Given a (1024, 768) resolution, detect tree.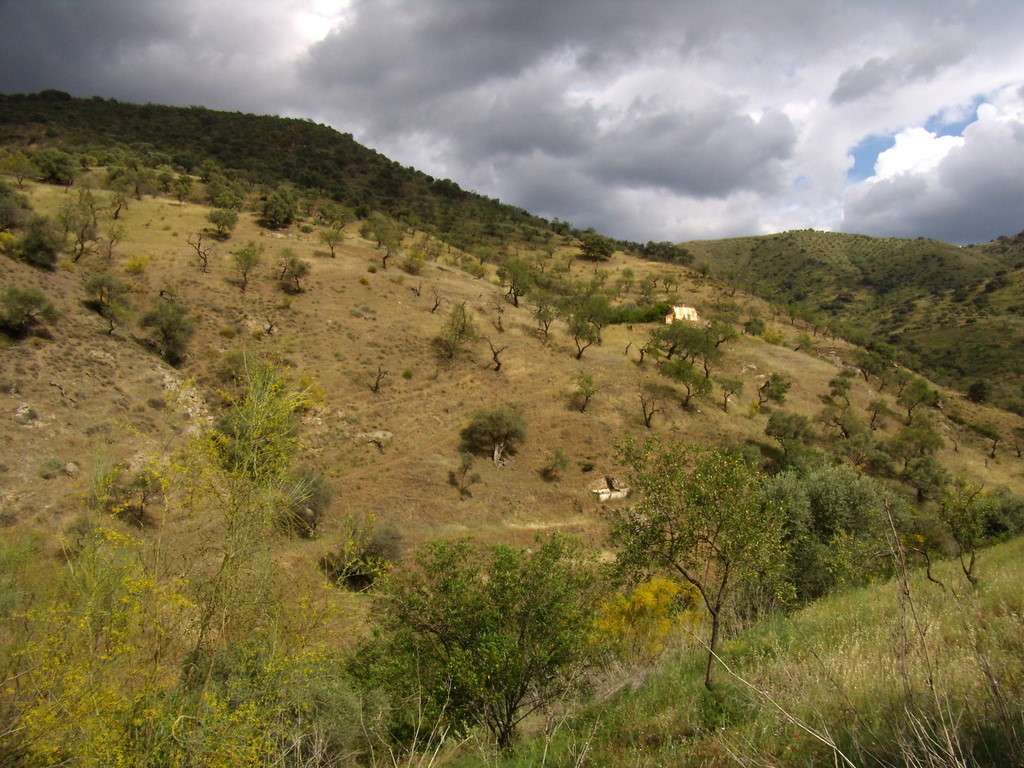
<bbox>458, 406, 525, 467</bbox>.
